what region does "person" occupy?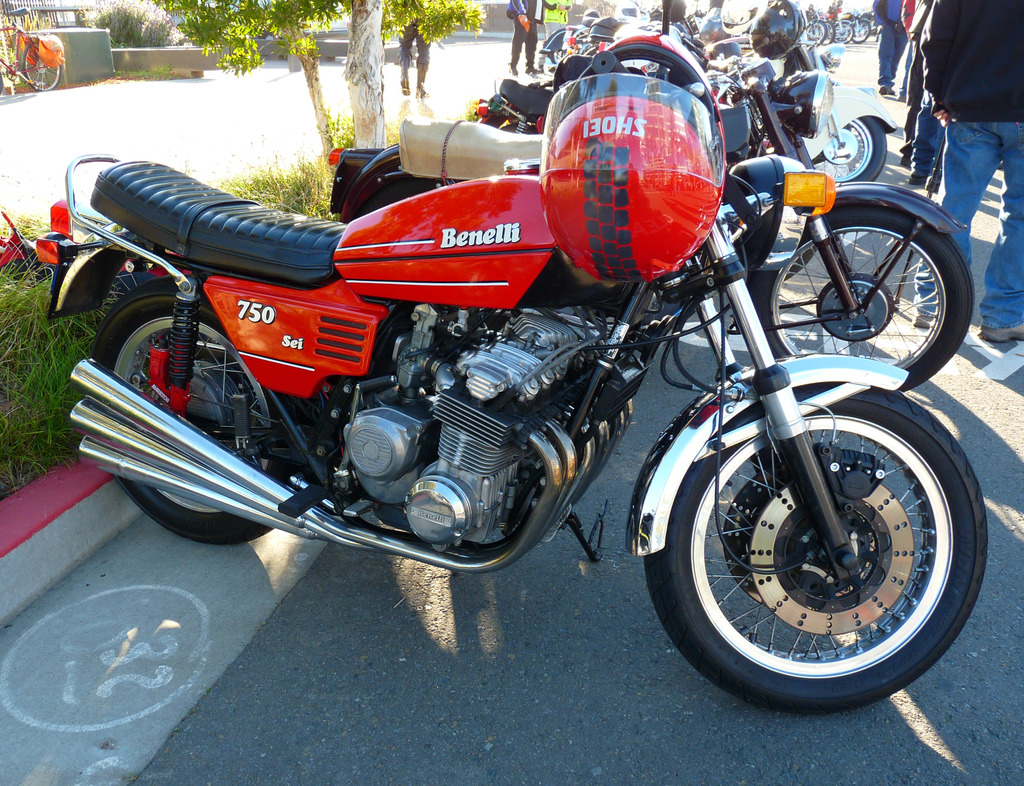
region(910, 4, 1023, 341).
